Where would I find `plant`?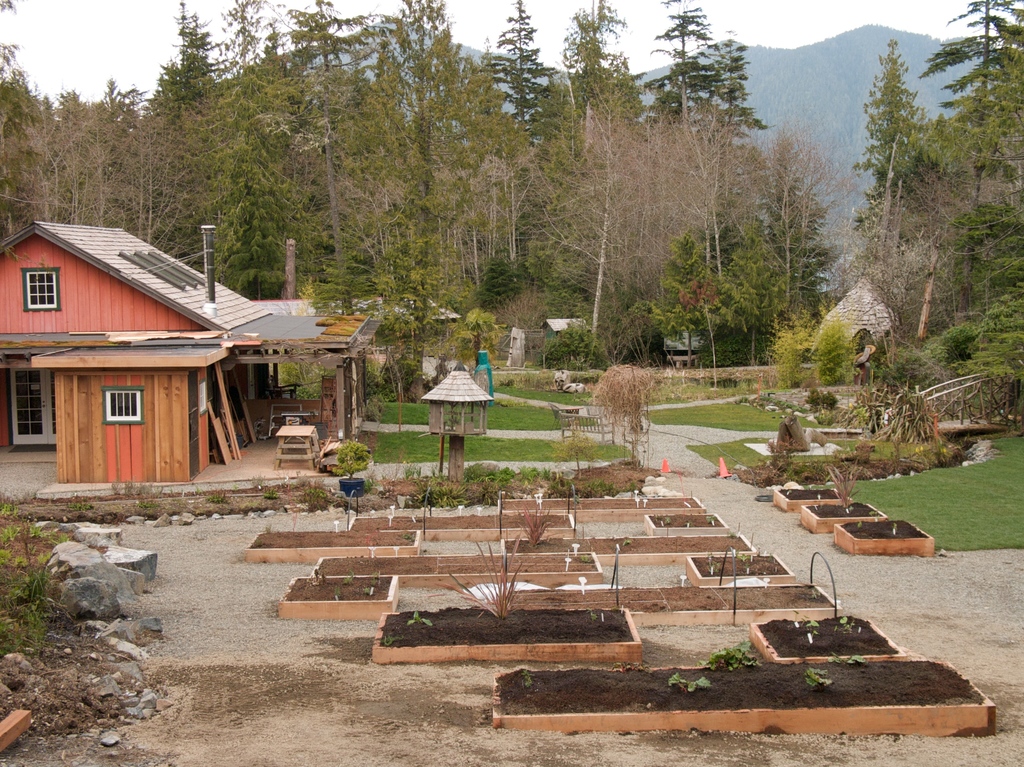
At left=300, top=250, right=410, bottom=341.
